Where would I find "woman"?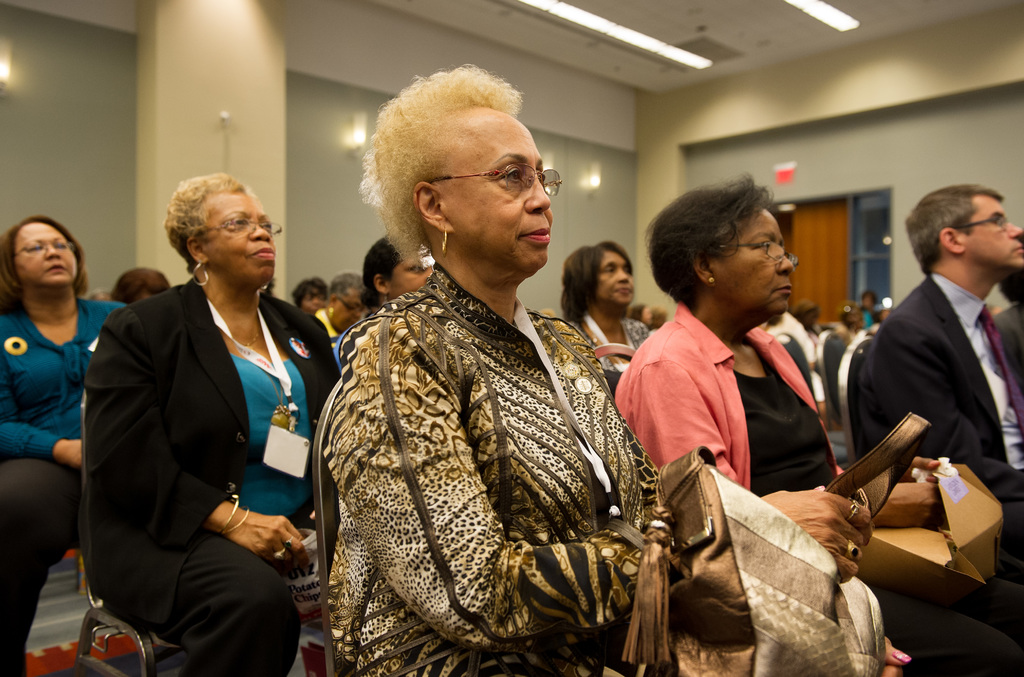
At 562:241:666:383.
